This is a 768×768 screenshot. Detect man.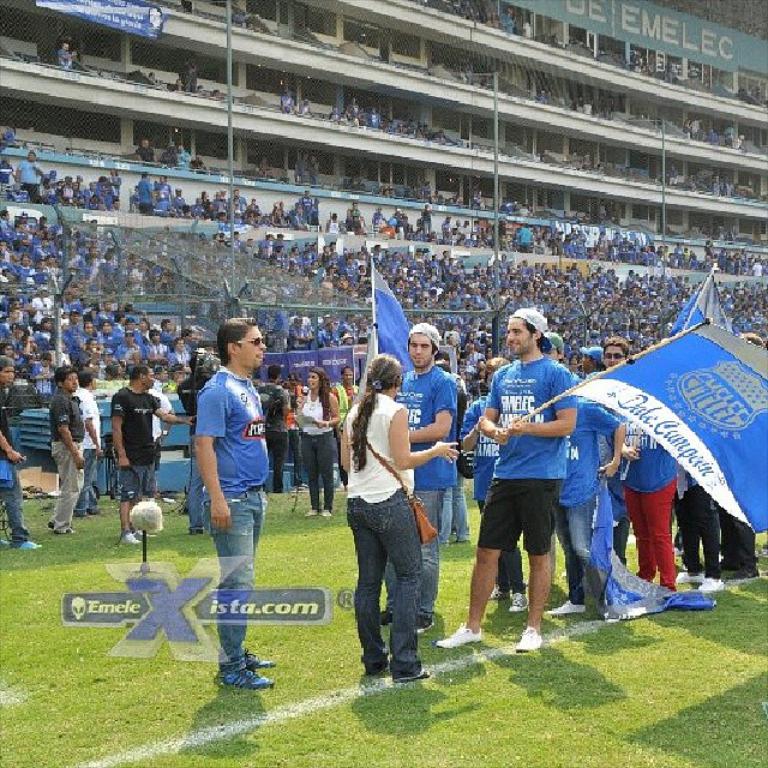
{"x1": 372, "y1": 203, "x2": 385, "y2": 227}.
